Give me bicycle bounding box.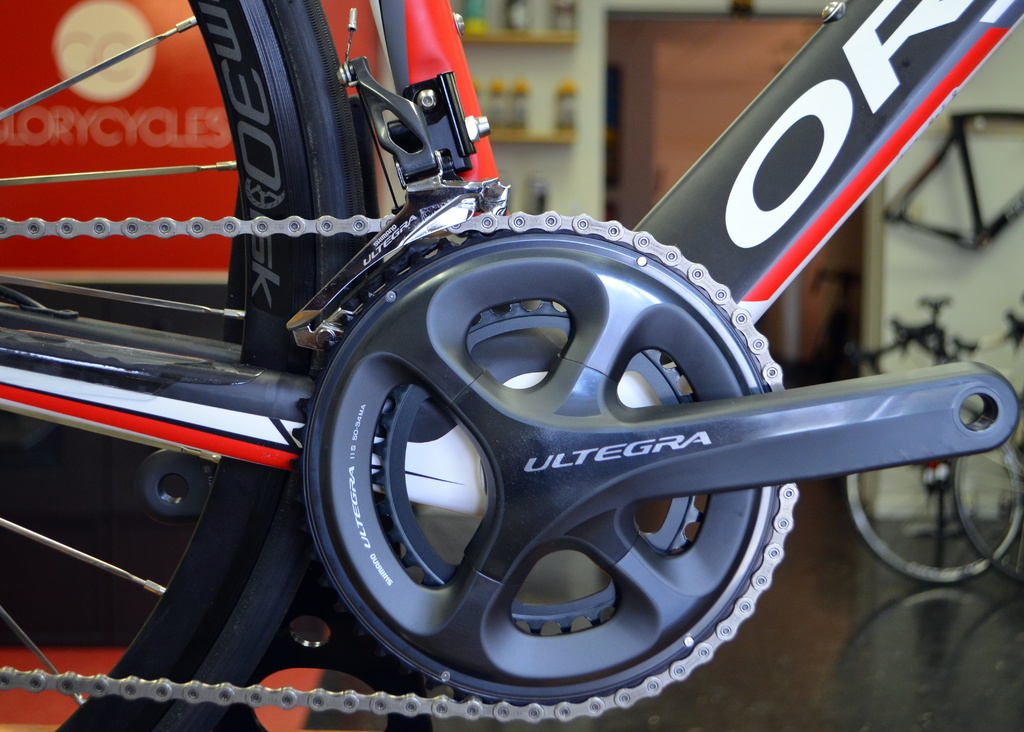
box(26, 0, 1023, 716).
